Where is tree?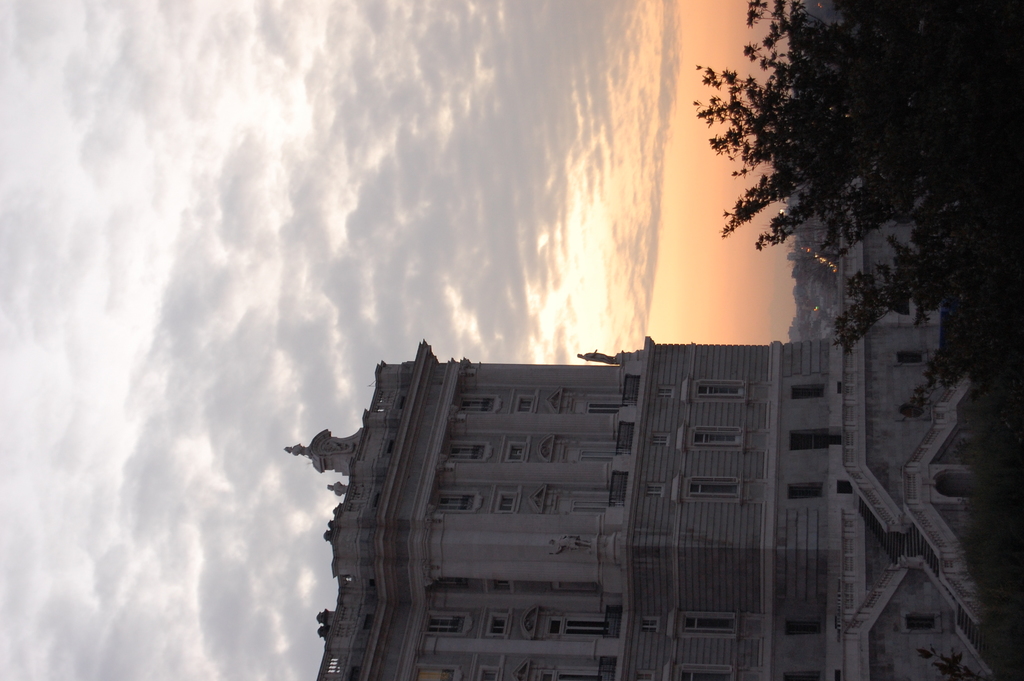
<region>701, 12, 1001, 420</region>.
